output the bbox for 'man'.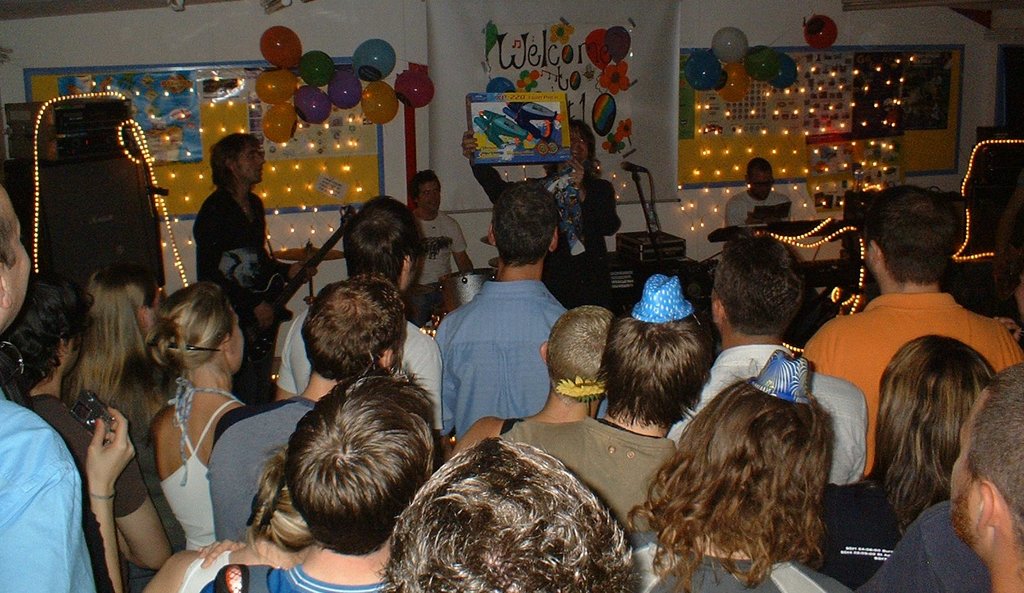
detection(722, 157, 789, 226).
